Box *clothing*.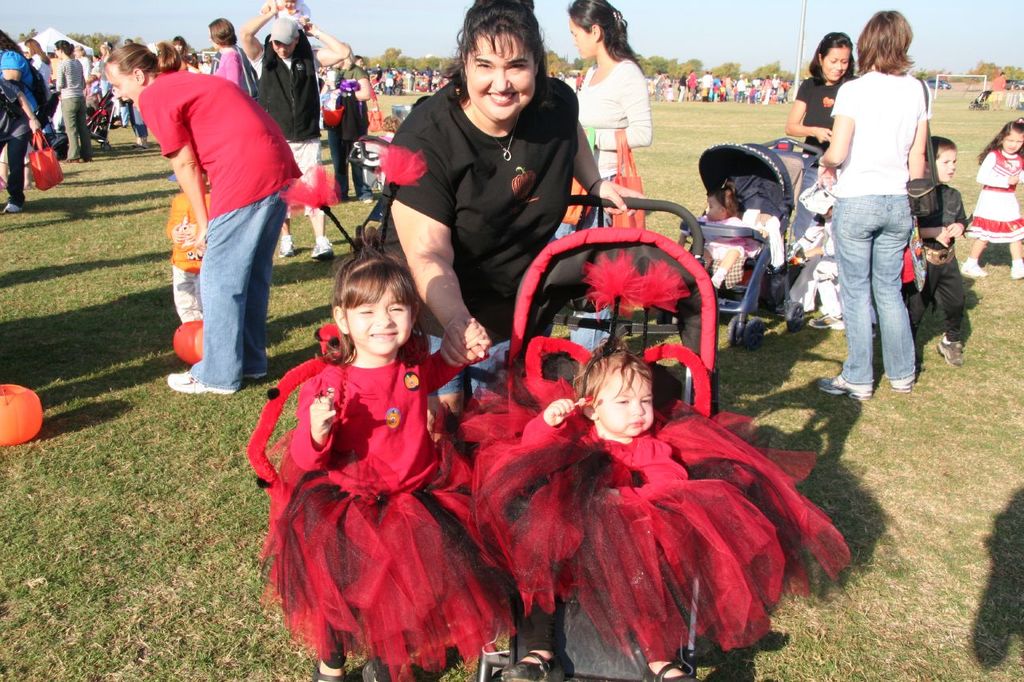
(left=30, top=50, right=54, bottom=99).
